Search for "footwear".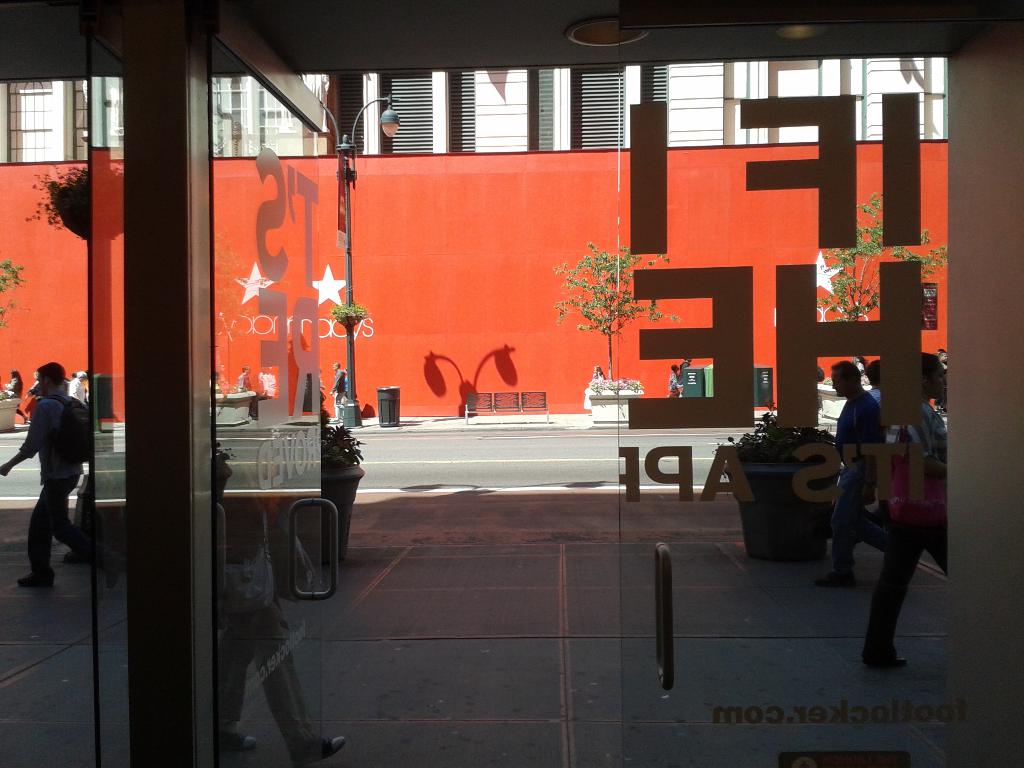
Found at [x1=864, y1=653, x2=910, y2=671].
